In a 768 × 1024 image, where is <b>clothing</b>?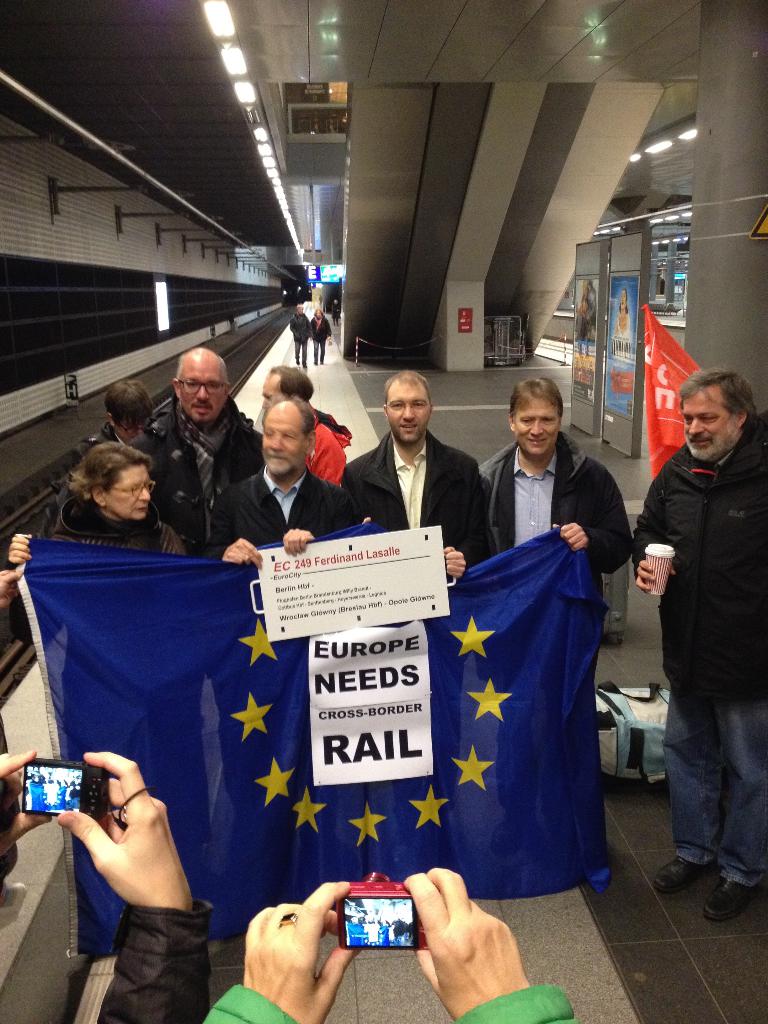
[492, 428, 629, 862].
